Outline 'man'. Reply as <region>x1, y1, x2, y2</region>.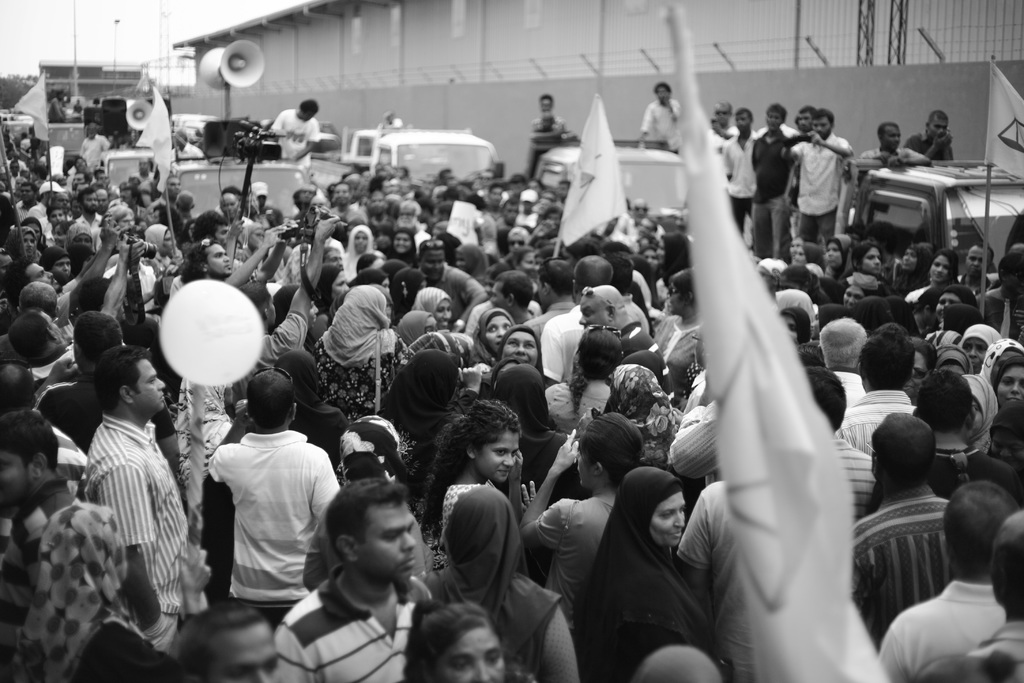
<region>75, 122, 111, 172</region>.
